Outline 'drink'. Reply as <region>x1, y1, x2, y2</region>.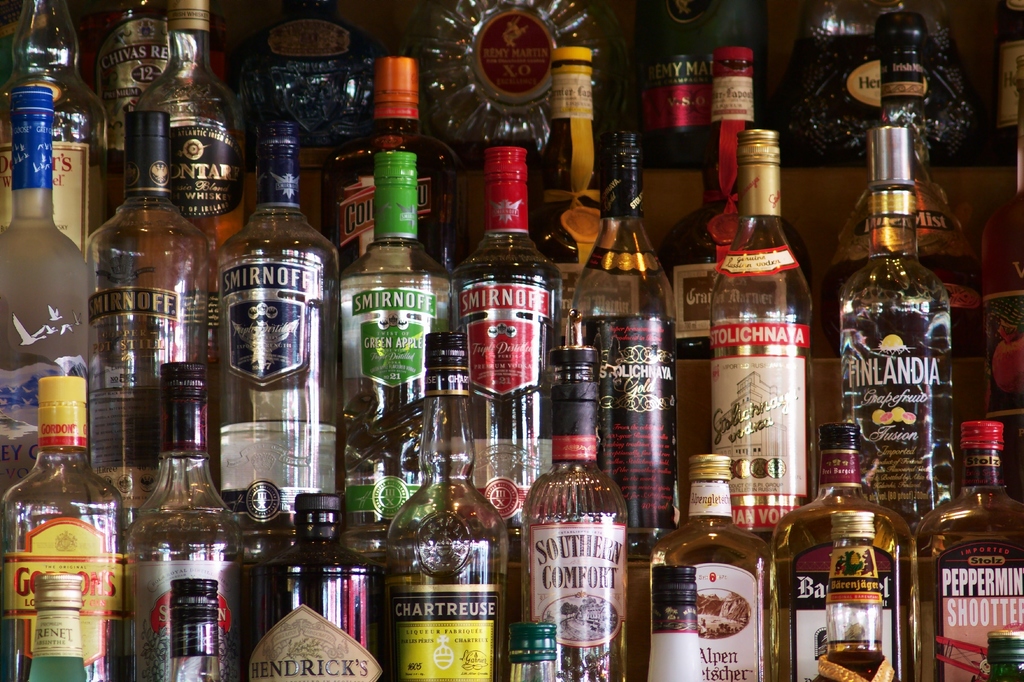
<region>817, 645, 895, 679</region>.
